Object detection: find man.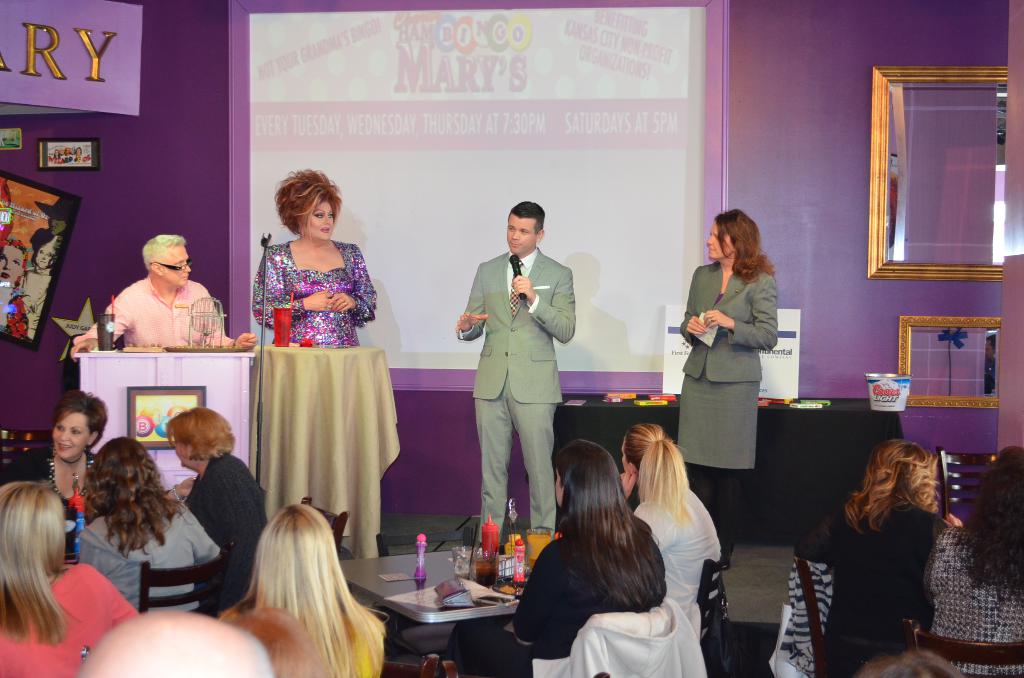
bbox=(68, 234, 257, 364).
